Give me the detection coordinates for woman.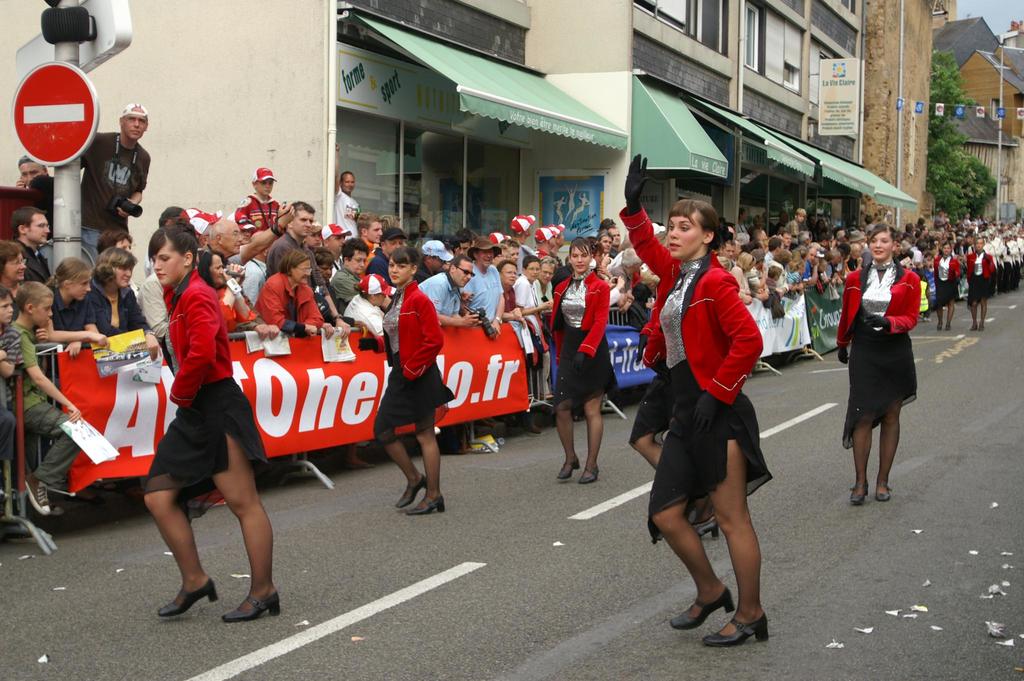
locate(965, 239, 996, 330).
